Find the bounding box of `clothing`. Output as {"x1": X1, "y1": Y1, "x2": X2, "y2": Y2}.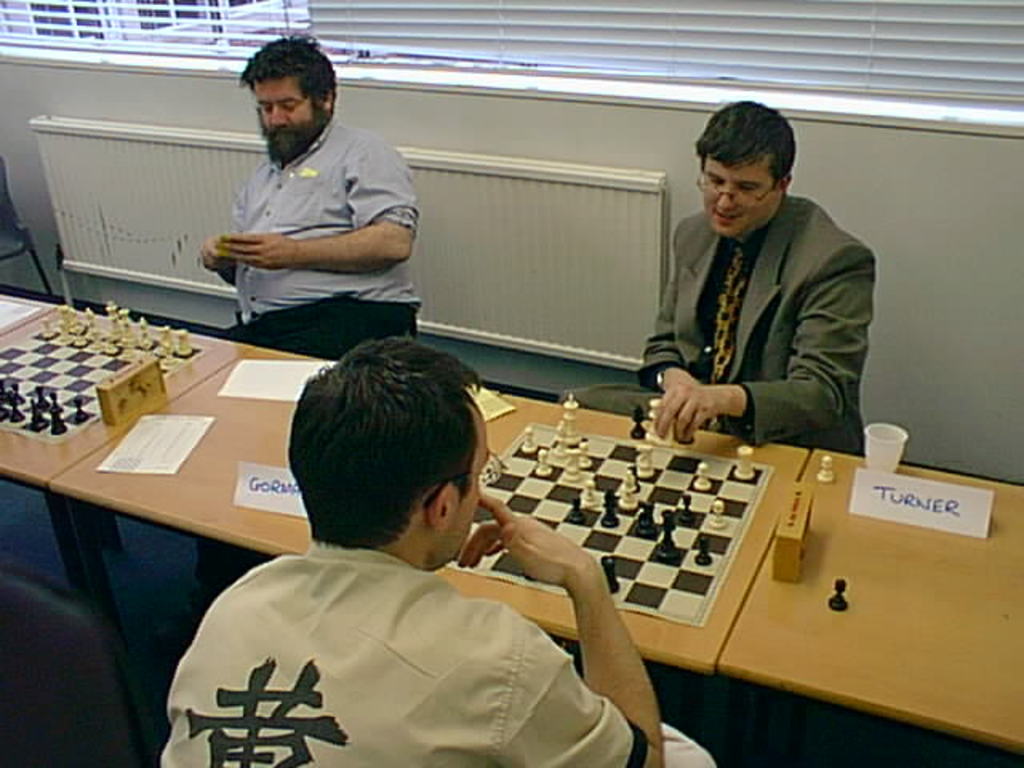
{"x1": 192, "y1": 115, "x2": 426, "y2": 586}.
